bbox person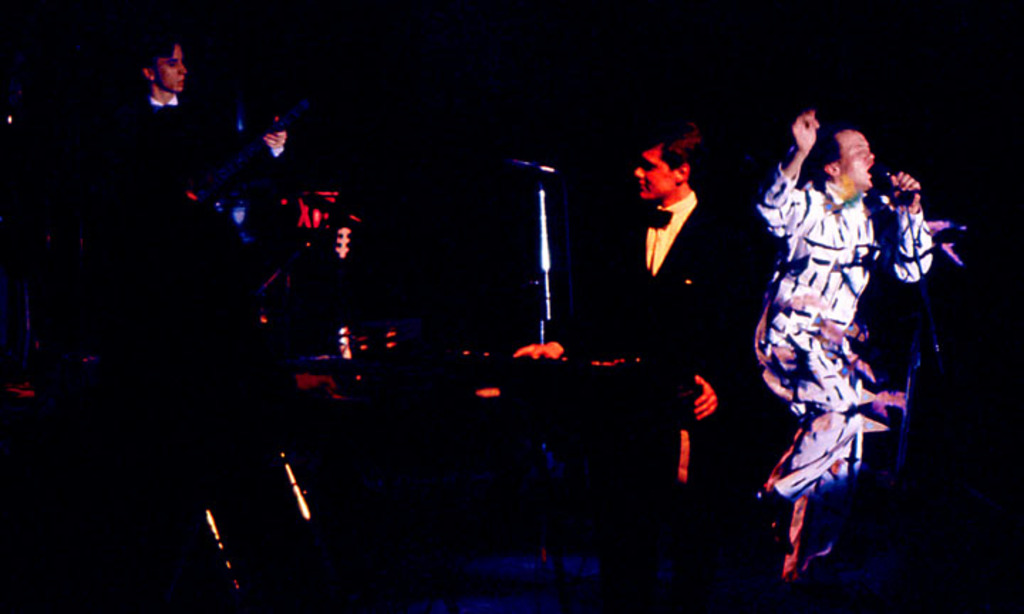
[764, 134, 939, 550]
